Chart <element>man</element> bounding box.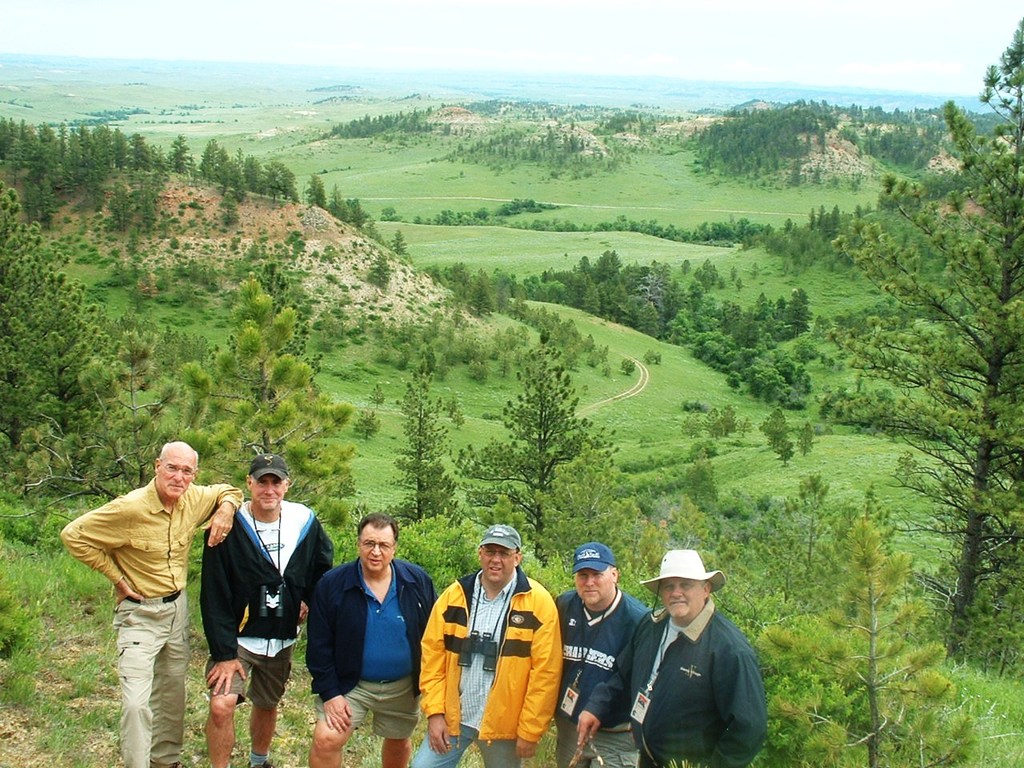
Charted: bbox=[304, 510, 426, 754].
